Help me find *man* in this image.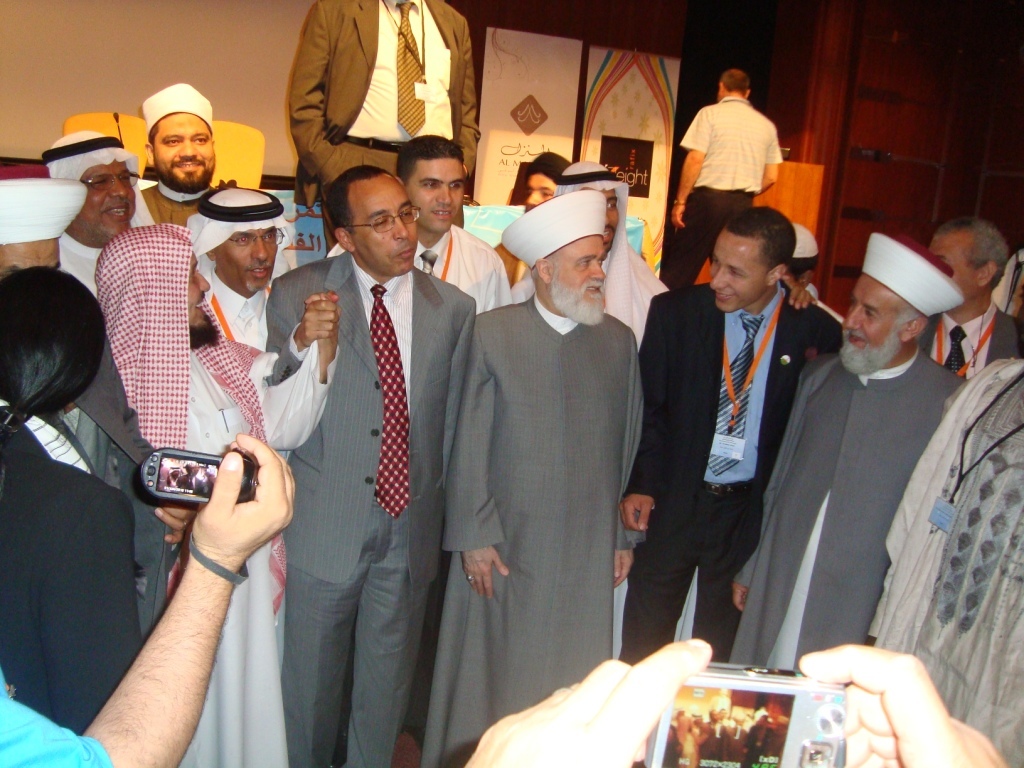
Found it: rect(327, 142, 526, 310).
